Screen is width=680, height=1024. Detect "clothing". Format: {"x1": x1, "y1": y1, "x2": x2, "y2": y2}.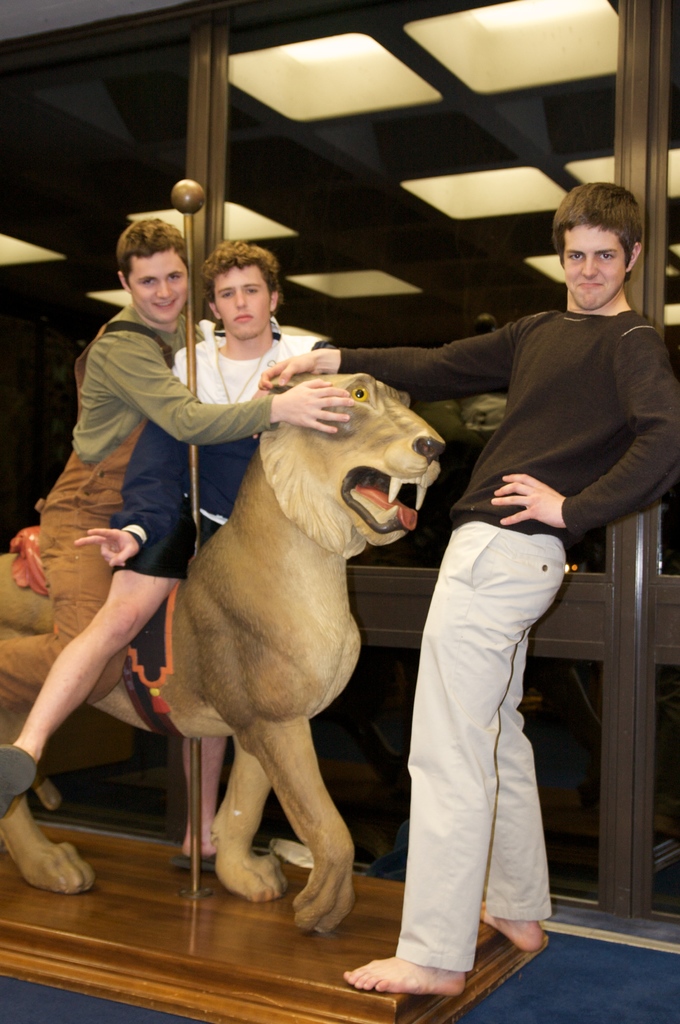
{"x1": 336, "y1": 309, "x2": 679, "y2": 972}.
